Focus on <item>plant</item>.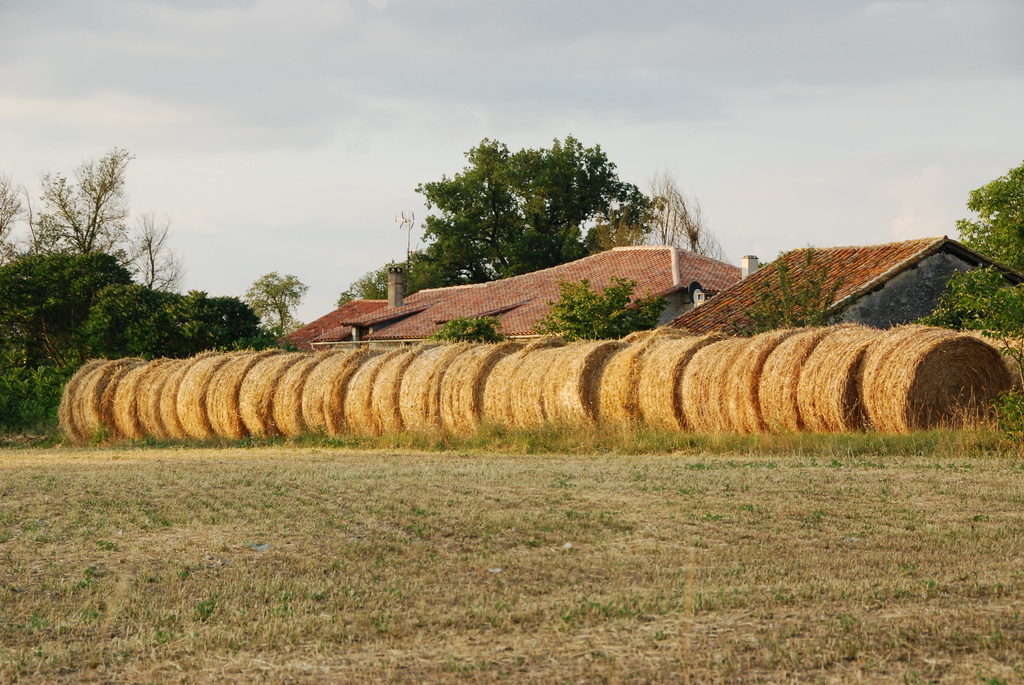
Focused at {"x1": 433, "y1": 312, "x2": 520, "y2": 347}.
